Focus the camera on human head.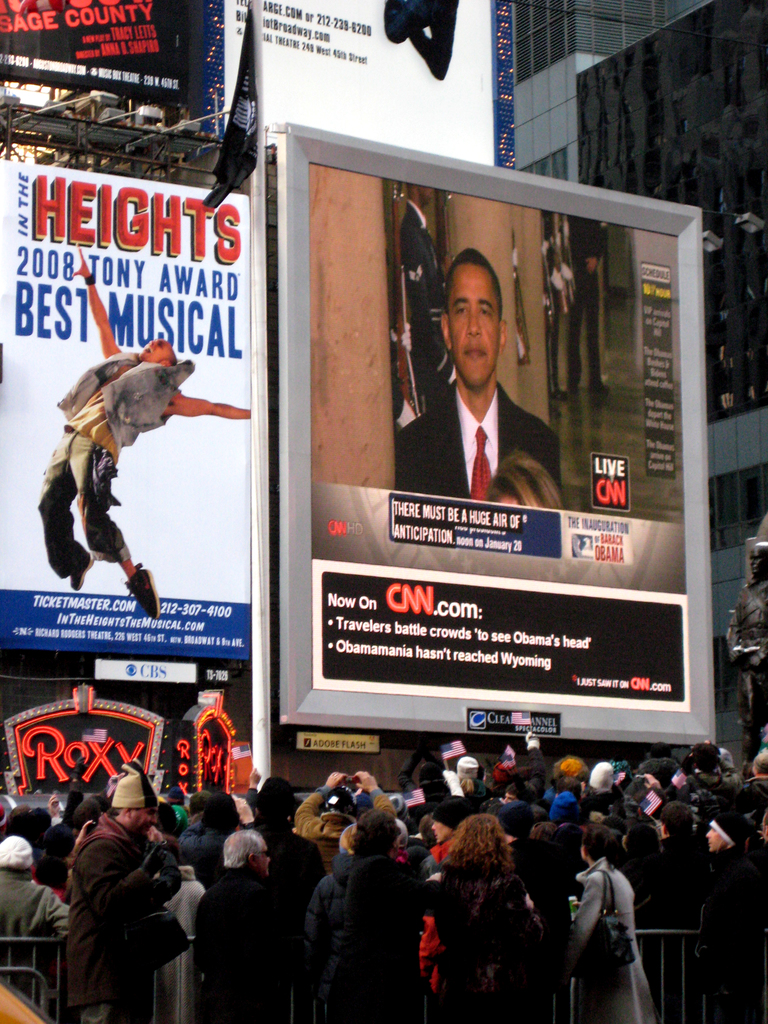
Focus region: box(77, 795, 98, 830).
